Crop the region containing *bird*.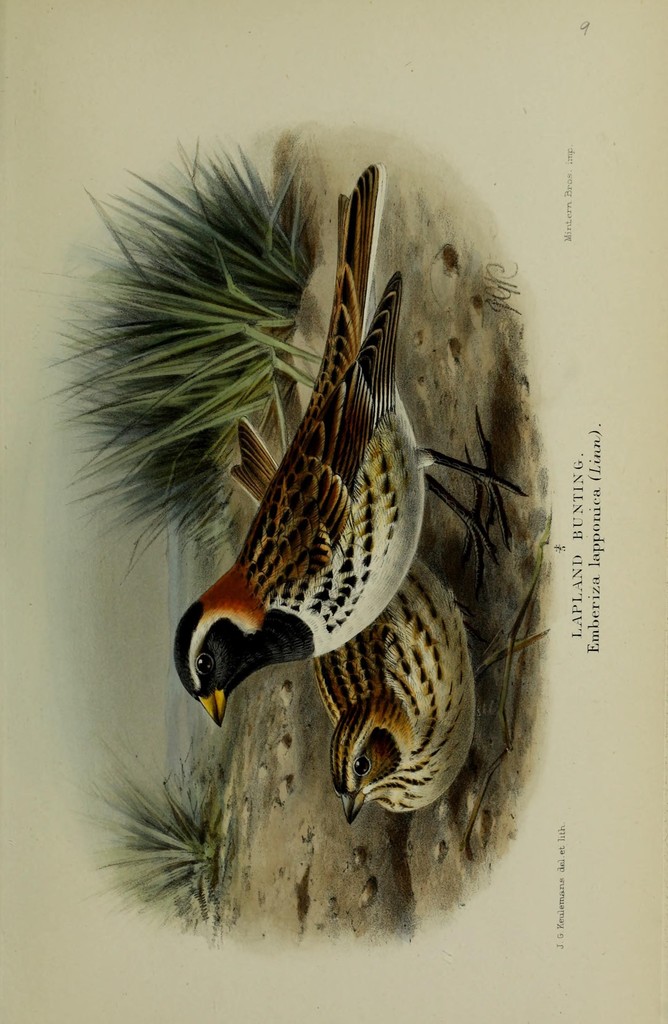
Crop region: bbox=(234, 417, 477, 827).
